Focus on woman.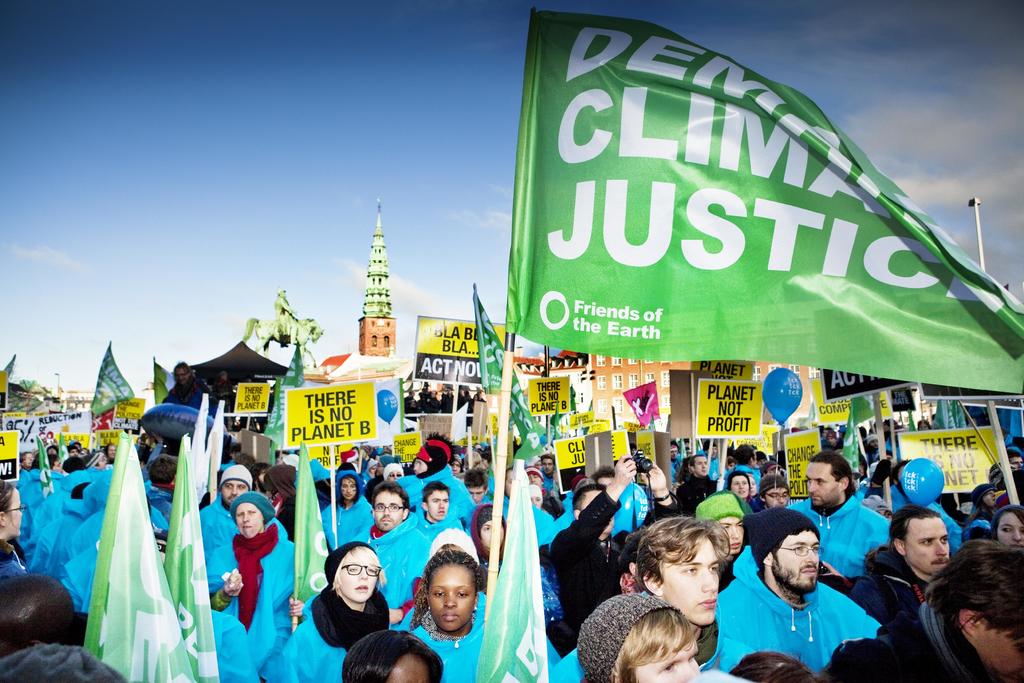
Focused at locate(964, 482, 1004, 541).
